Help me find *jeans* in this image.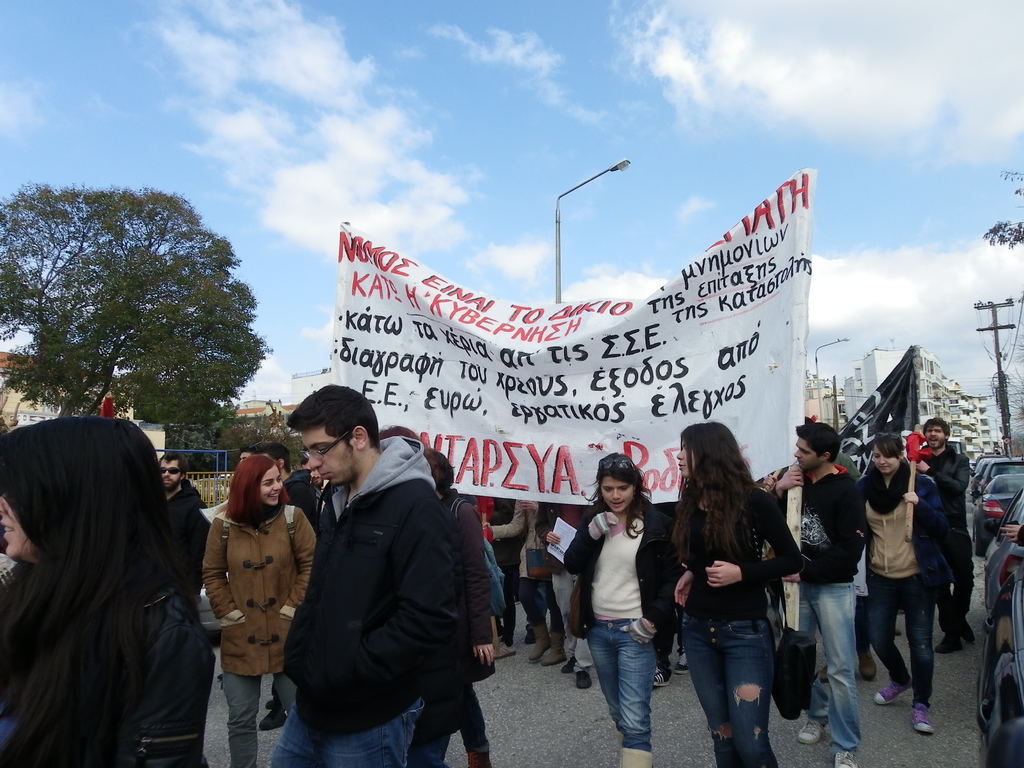
Found it: left=467, top=684, right=487, bottom=753.
